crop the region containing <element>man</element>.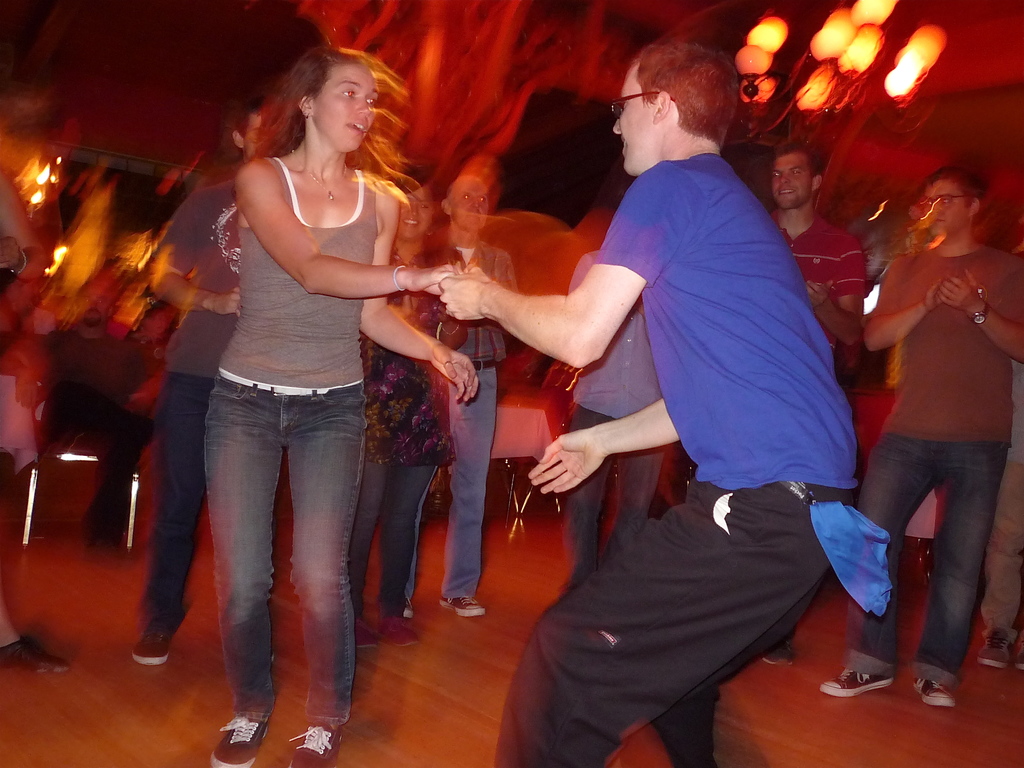
Crop region: (left=563, top=238, right=673, bottom=605).
